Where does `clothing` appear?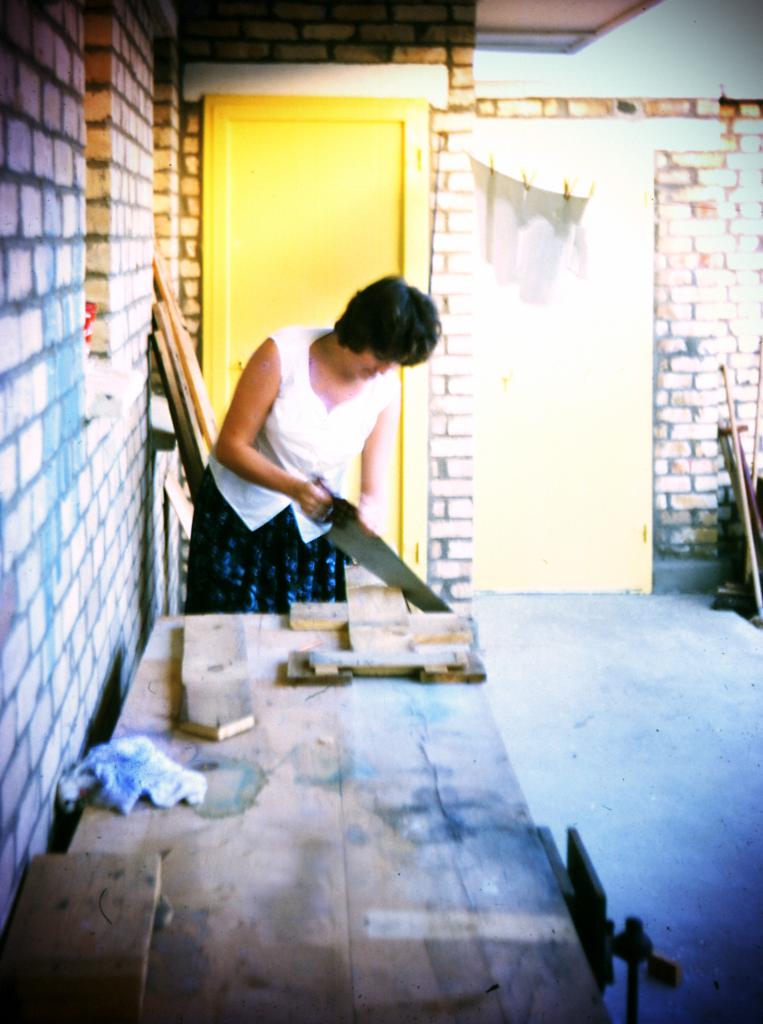
Appears at box(175, 325, 394, 615).
